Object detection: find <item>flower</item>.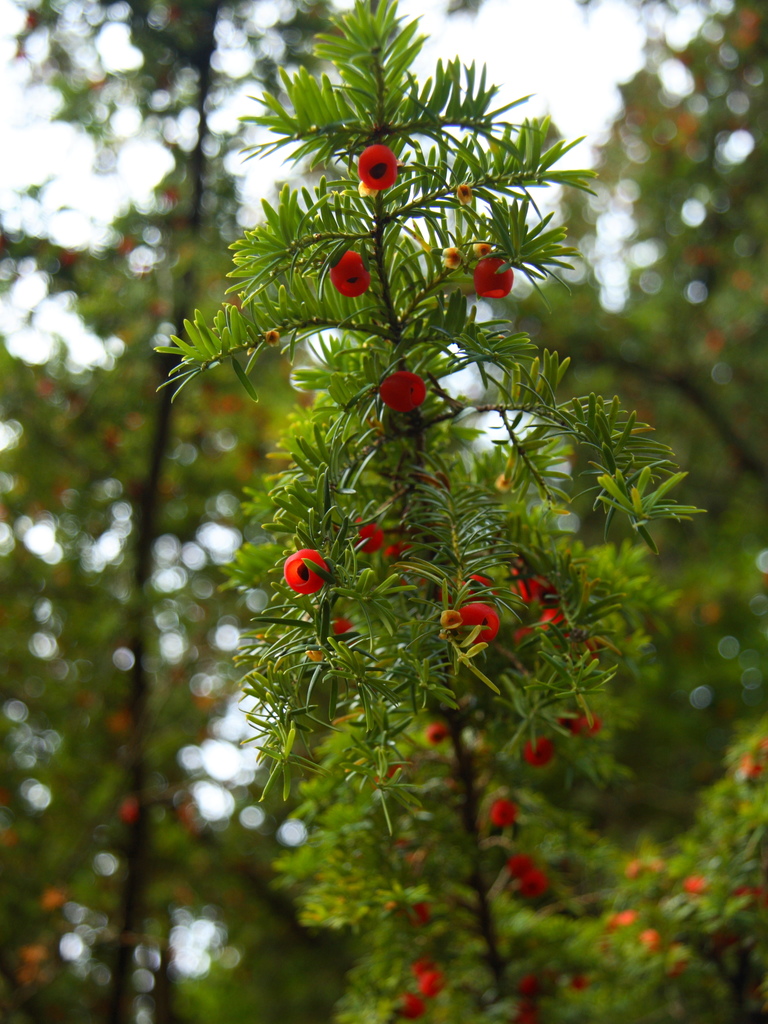
select_region(332, 250, 380, 302).
